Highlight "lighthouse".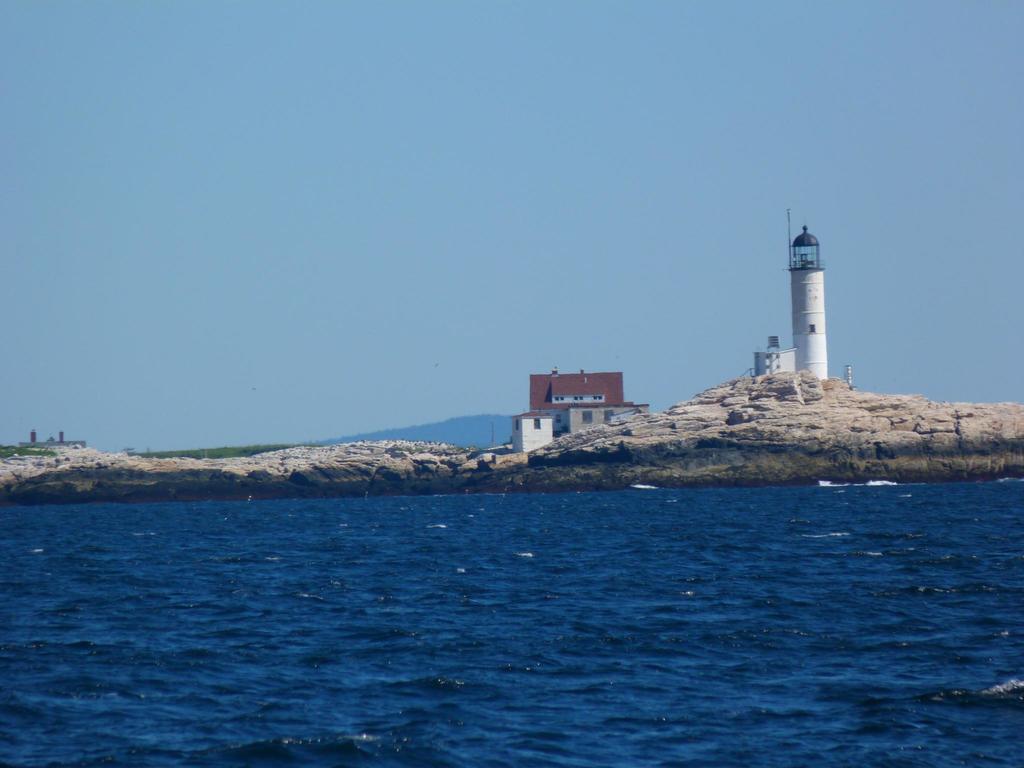
Highlighted region: bbox=[786, 205, 826, 382].
